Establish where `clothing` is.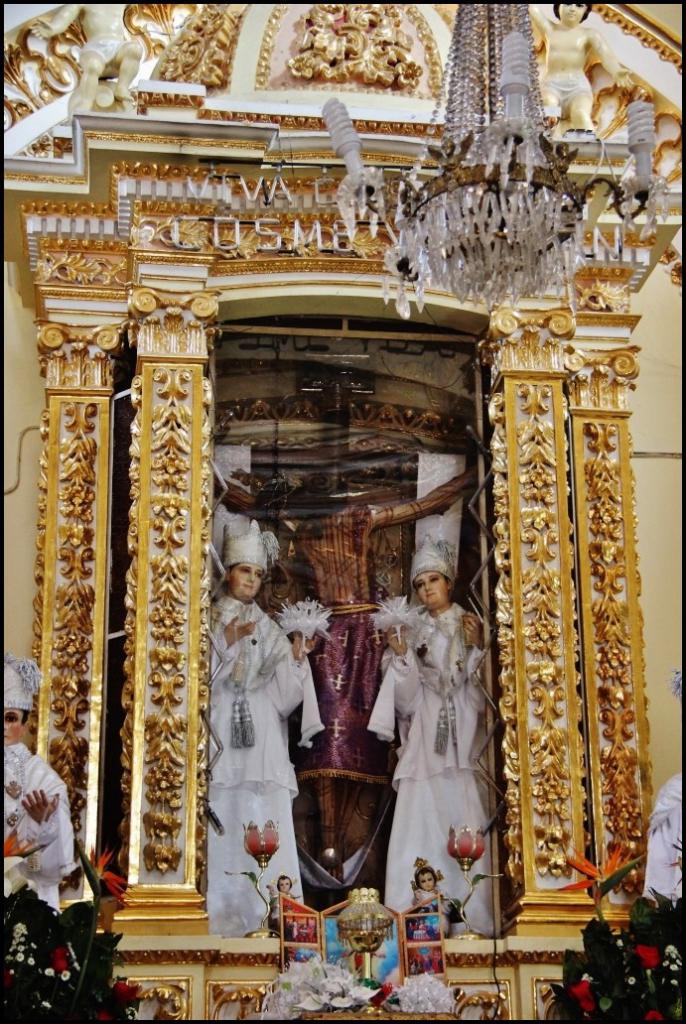
Established at <box>379,604,493,941</box>.
